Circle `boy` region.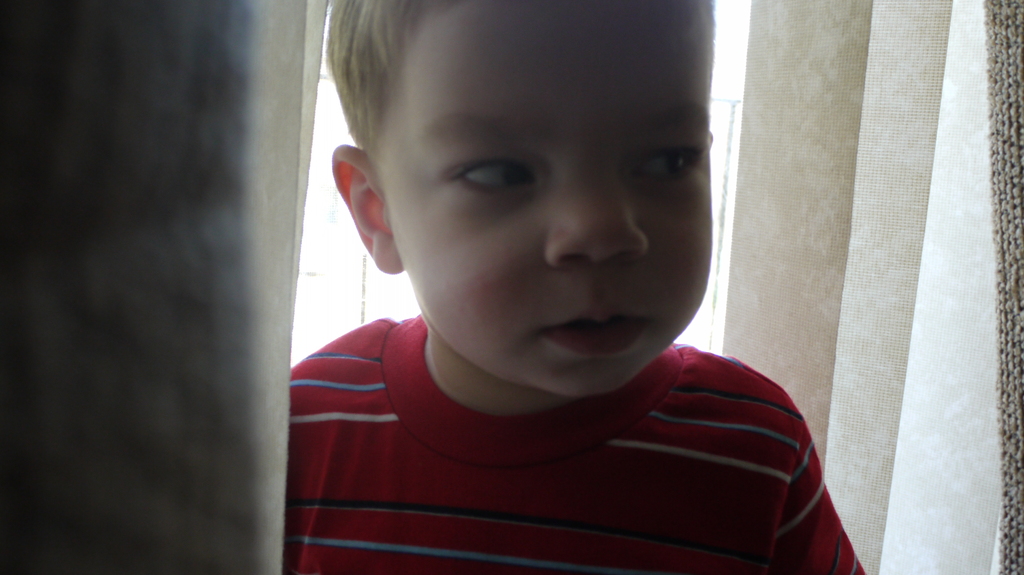
Region: bbox=(280, 0, 867, 574).
